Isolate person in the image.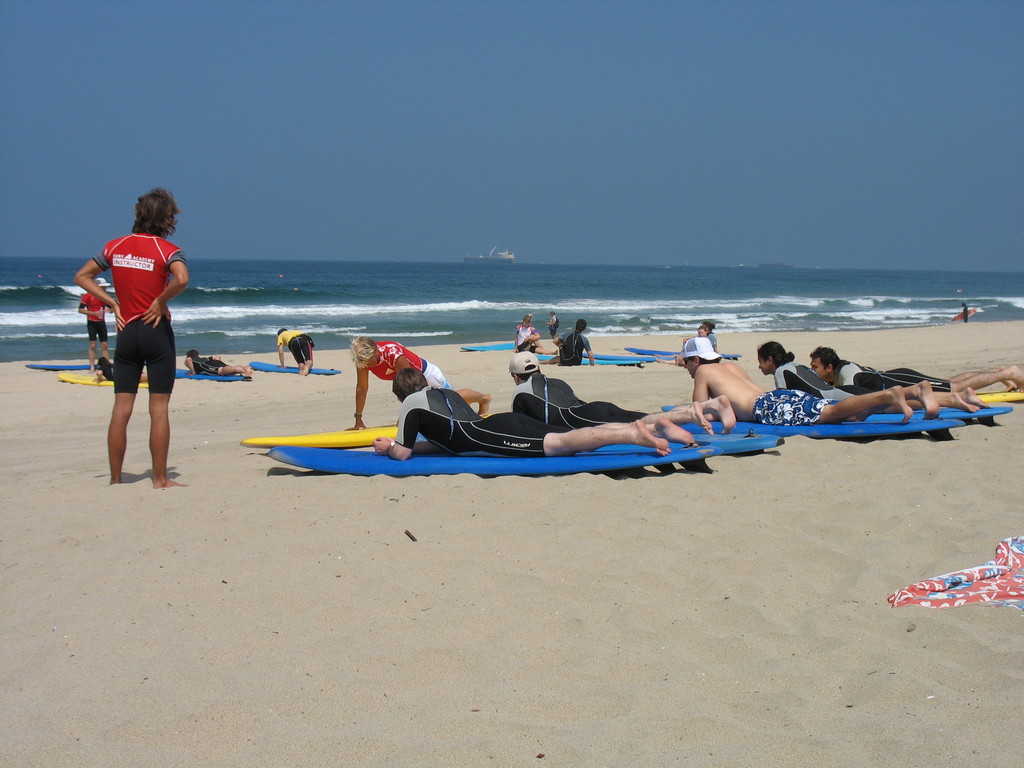
Isolated region: box=[190, 346, 255, 376].
